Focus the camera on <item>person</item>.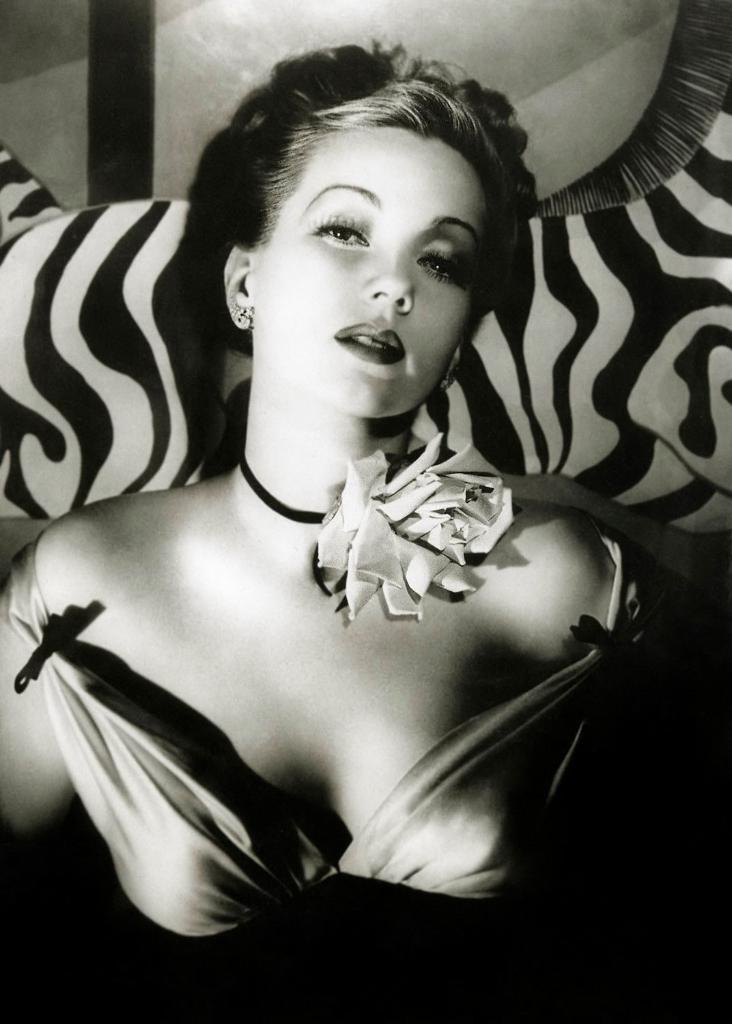
Focus region: [x1=0, y1=53, x2=731, y2=1023].
